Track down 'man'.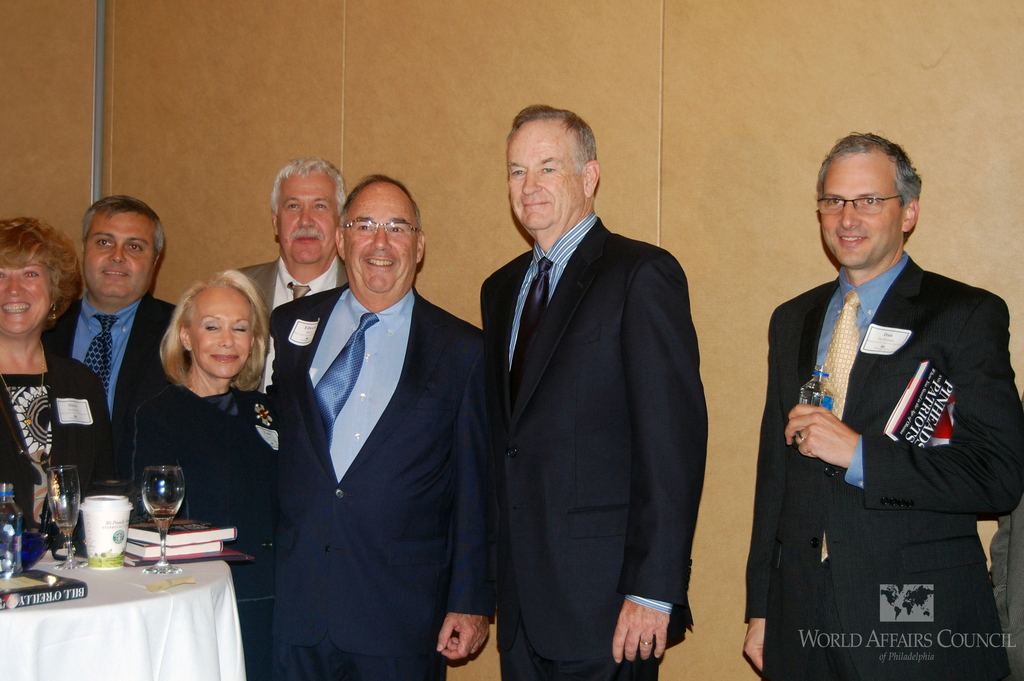
Tracked to 43,193,181,427.
